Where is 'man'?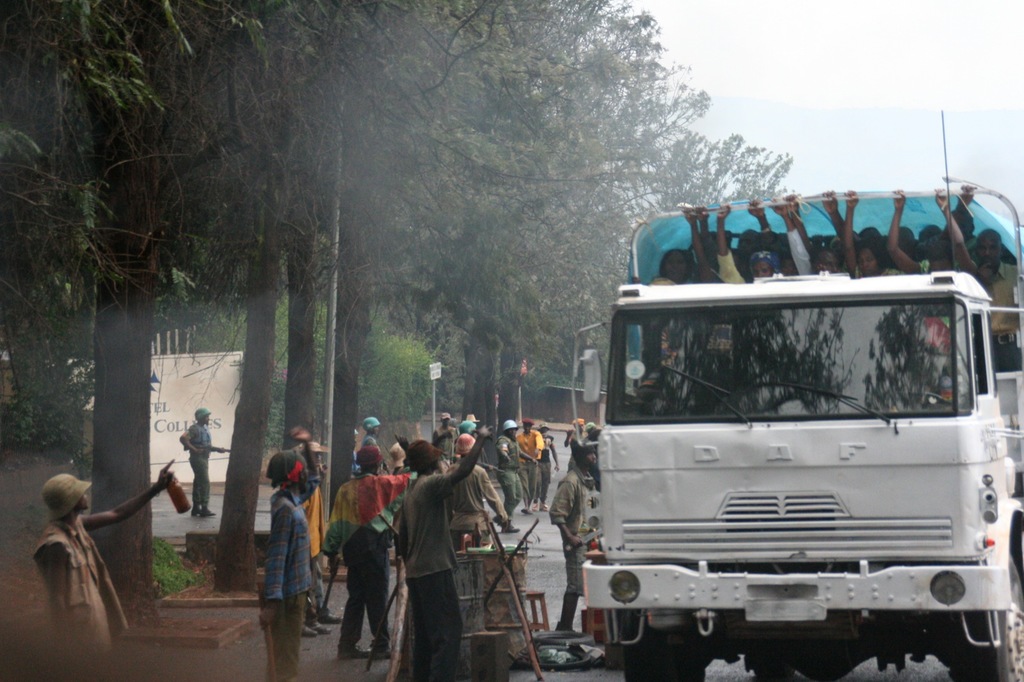
crop(290, 427, 342, 637).
